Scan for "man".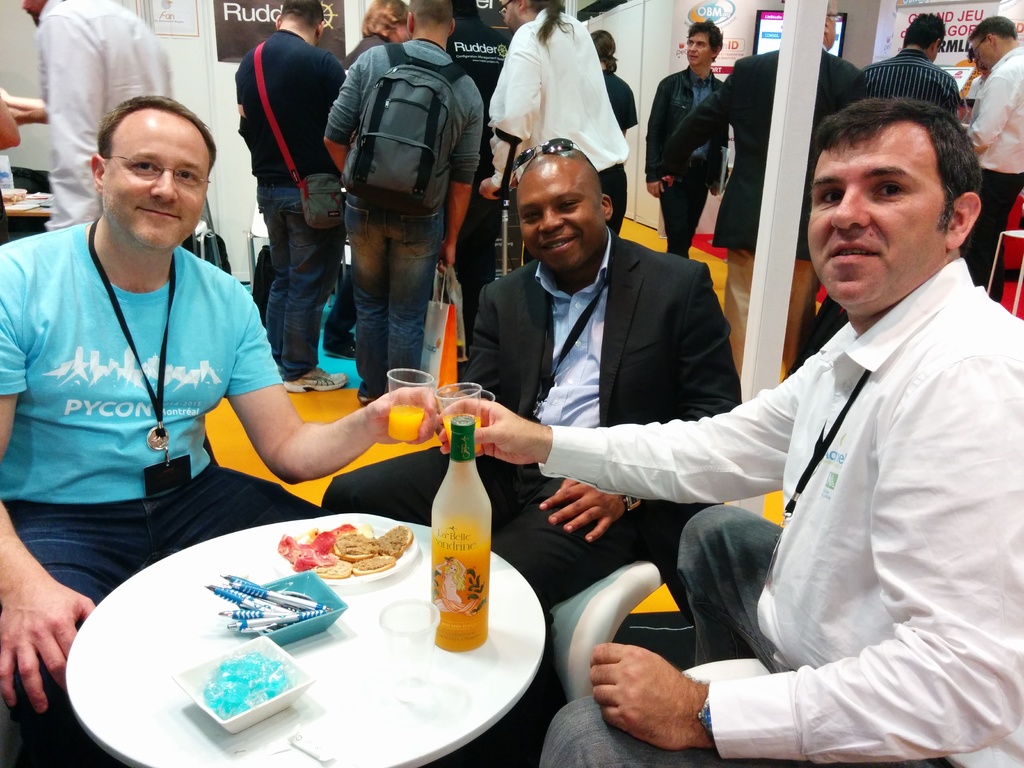
Scan result: crop(808, 10, 964, 355).
